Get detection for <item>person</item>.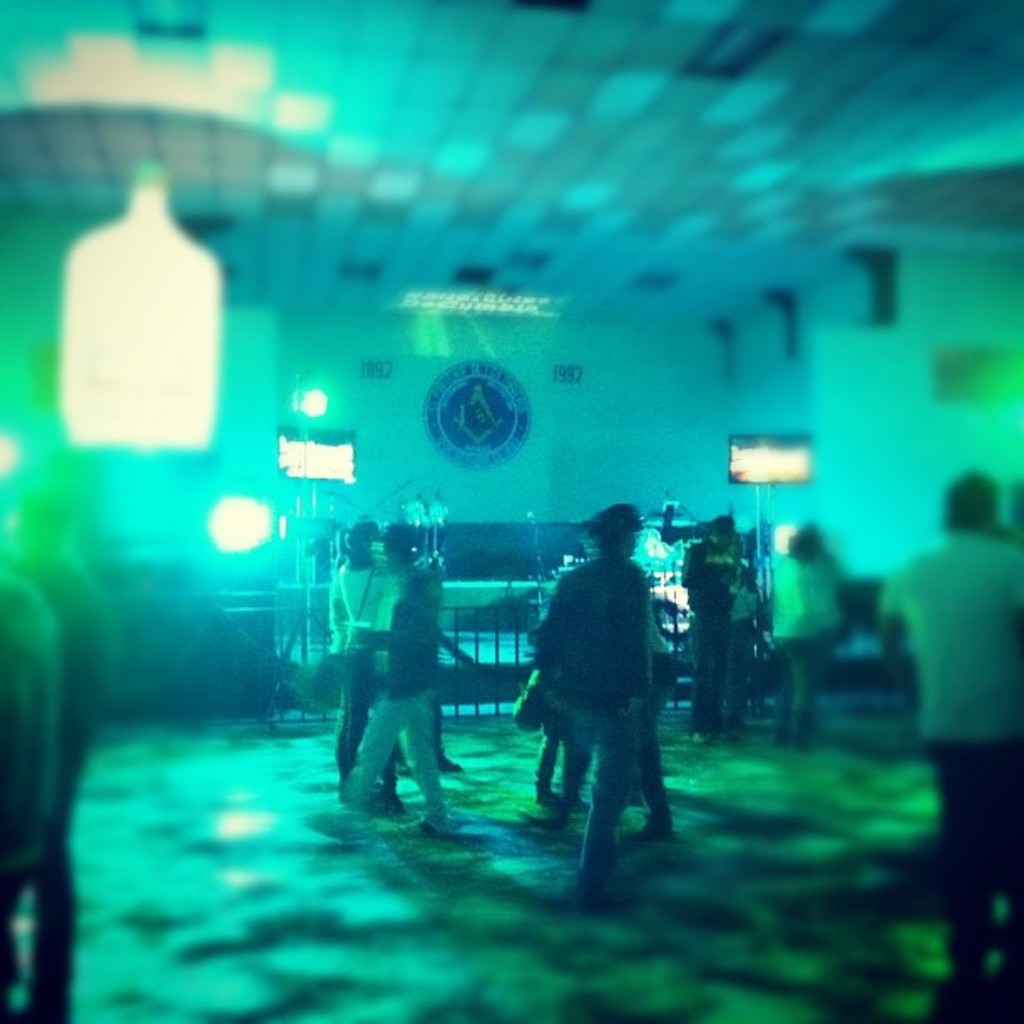
Detection: 325 530 381 783.
